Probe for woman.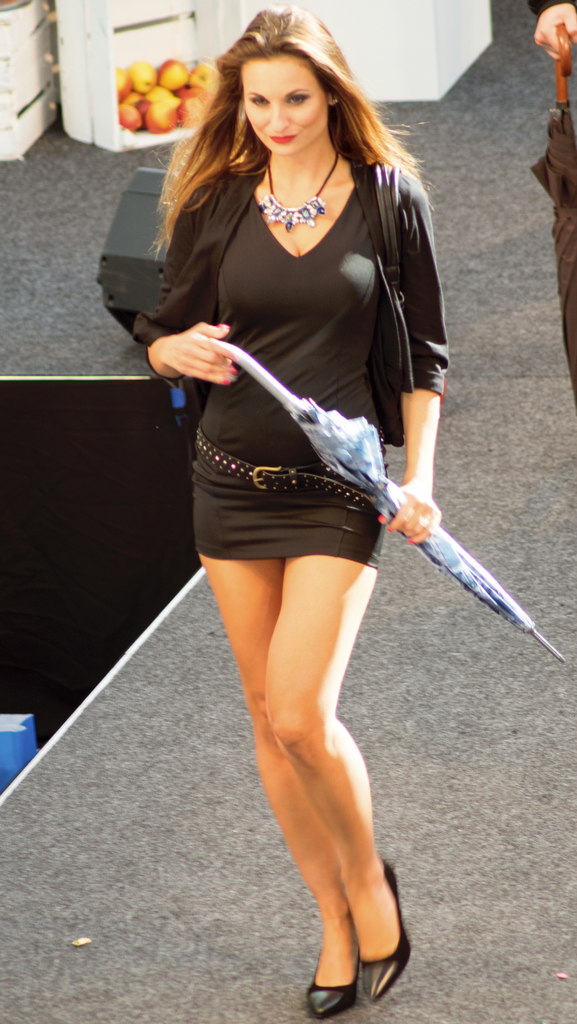
Probe result: locate(122, 0, 498, 961).
